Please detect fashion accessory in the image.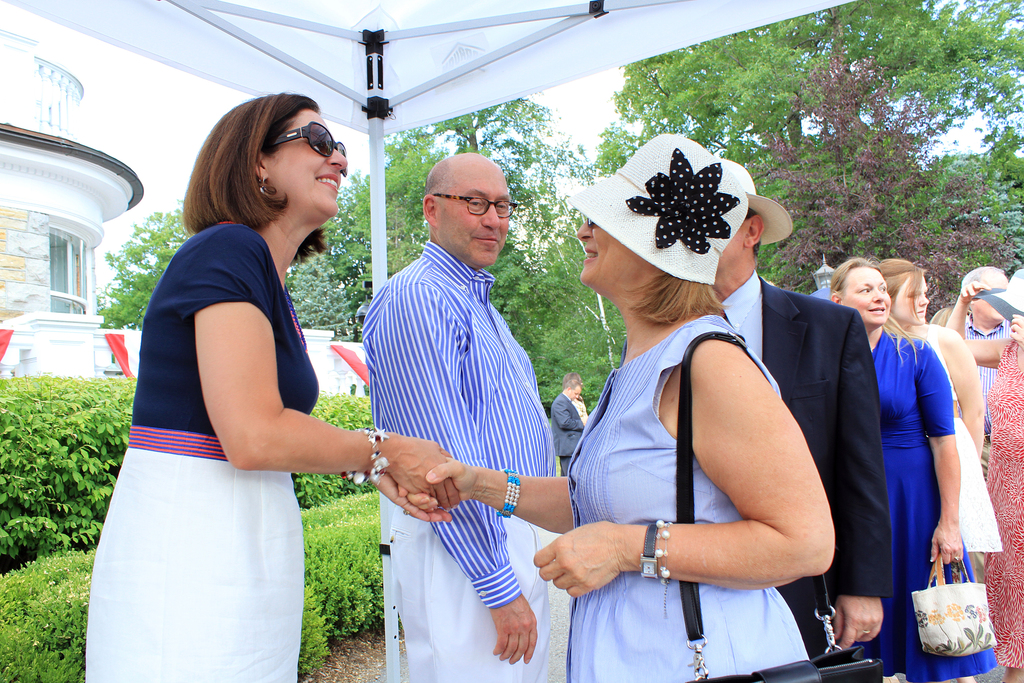
x1=257 y1=179 x2=275 y2=195.
